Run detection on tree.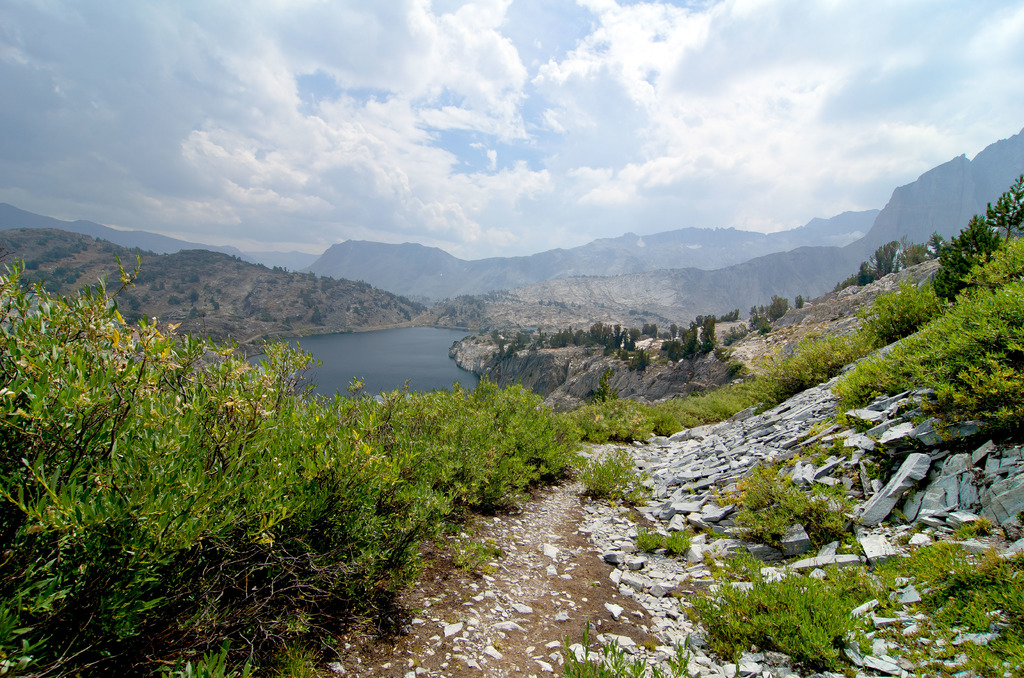
Result: {"left": 754, "top": 318, "right": 771, "bottom": 336}.
